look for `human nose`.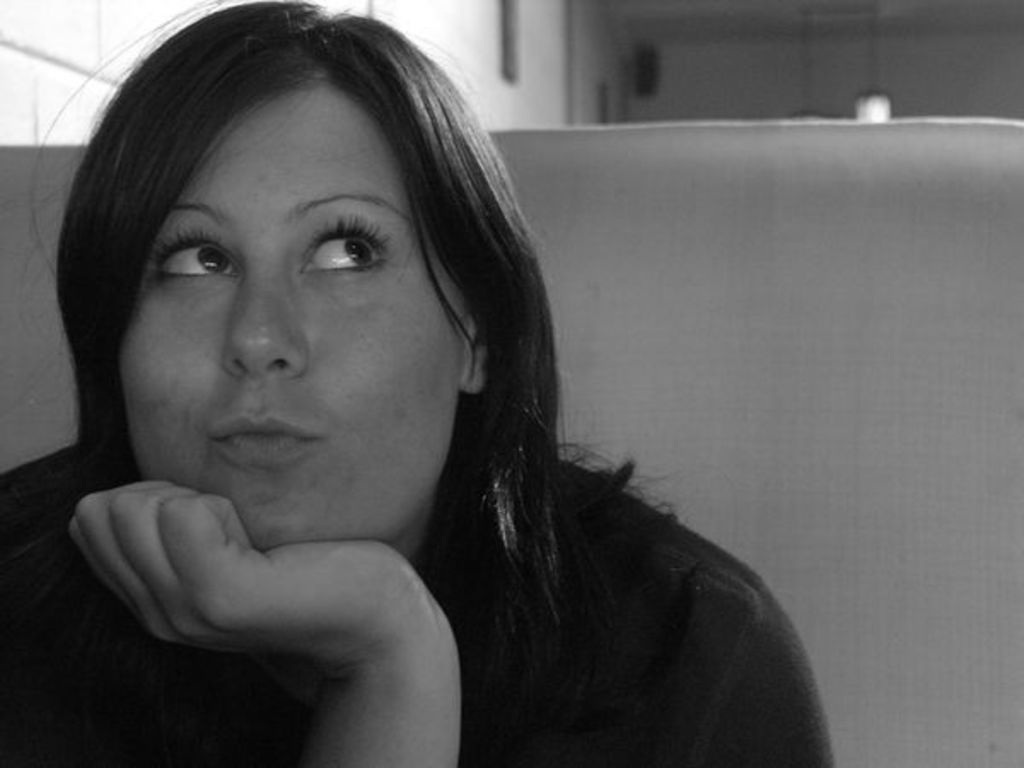
Found: 220/271/311/377.
